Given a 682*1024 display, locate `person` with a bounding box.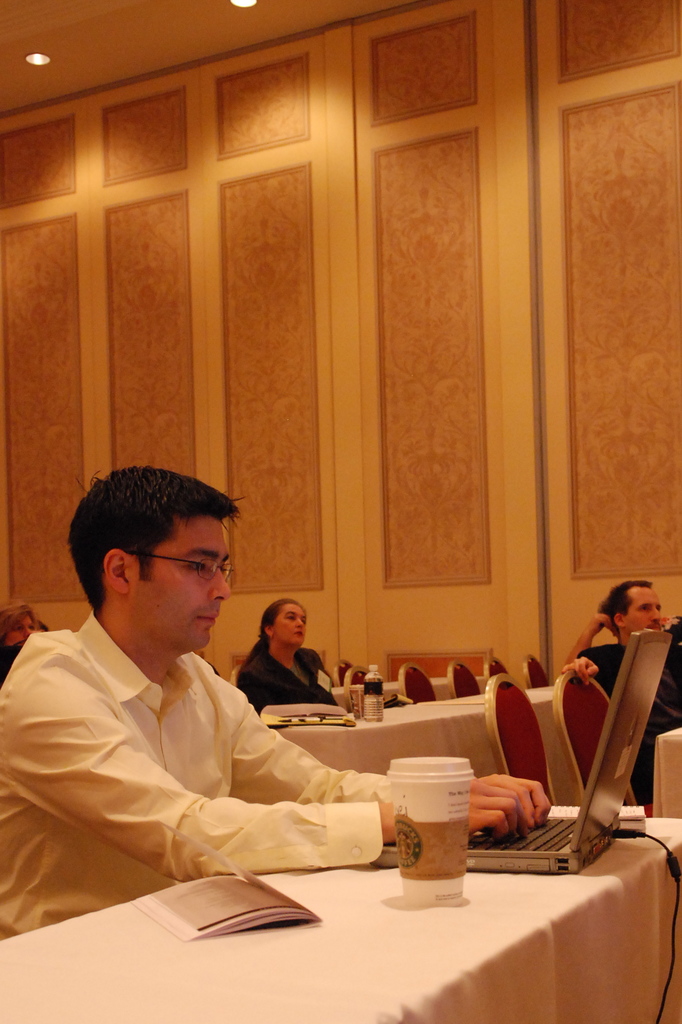
Located: [left=554, top=570, right=681, bottom=805].
